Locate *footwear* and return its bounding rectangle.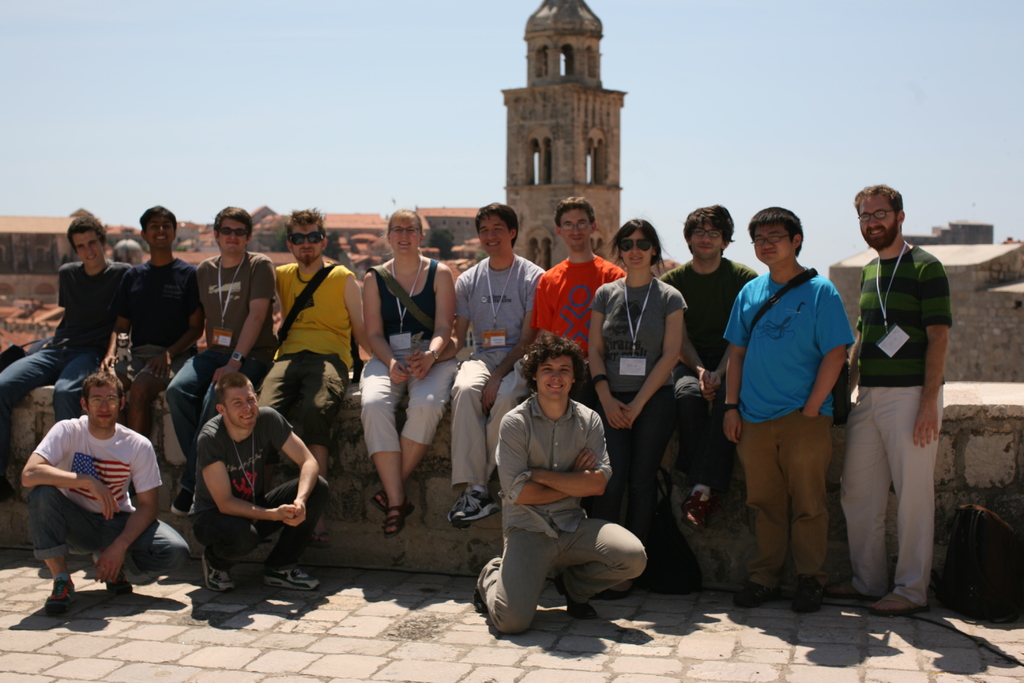
box(821, 575, 876, 604).
